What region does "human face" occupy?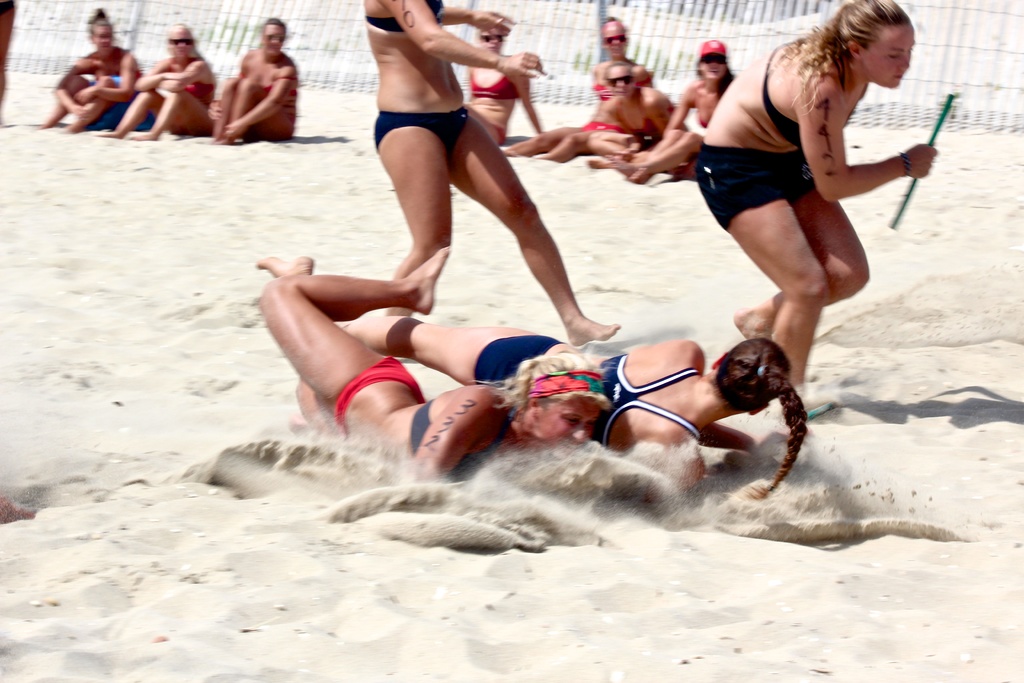
x1=173, y1=34, x2=194, y2=62.
